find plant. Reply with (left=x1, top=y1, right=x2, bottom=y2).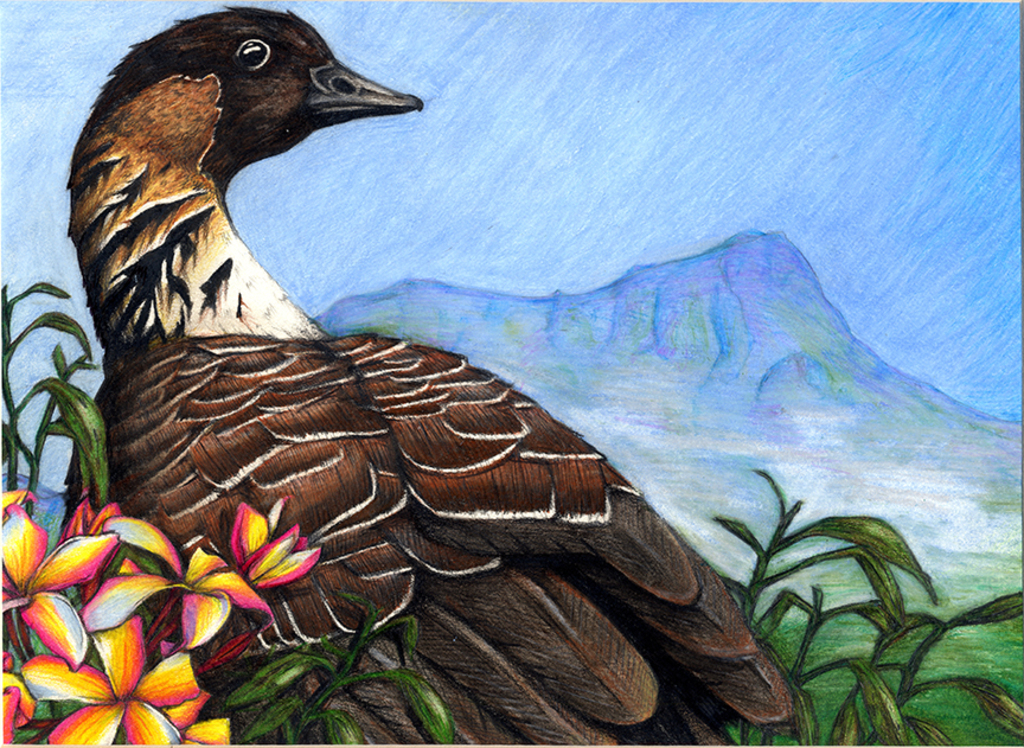
(left=0, top=280, right=453, bottom=747).
